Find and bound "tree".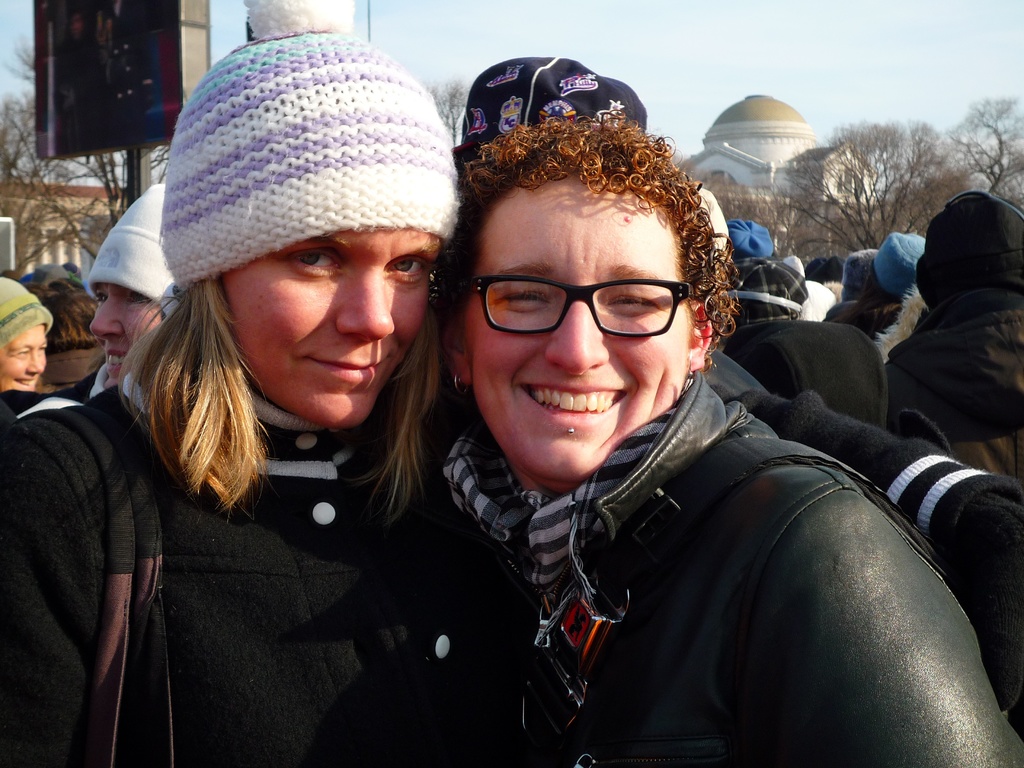
Bound: left=0, top=42, right=188, bottom=278.
